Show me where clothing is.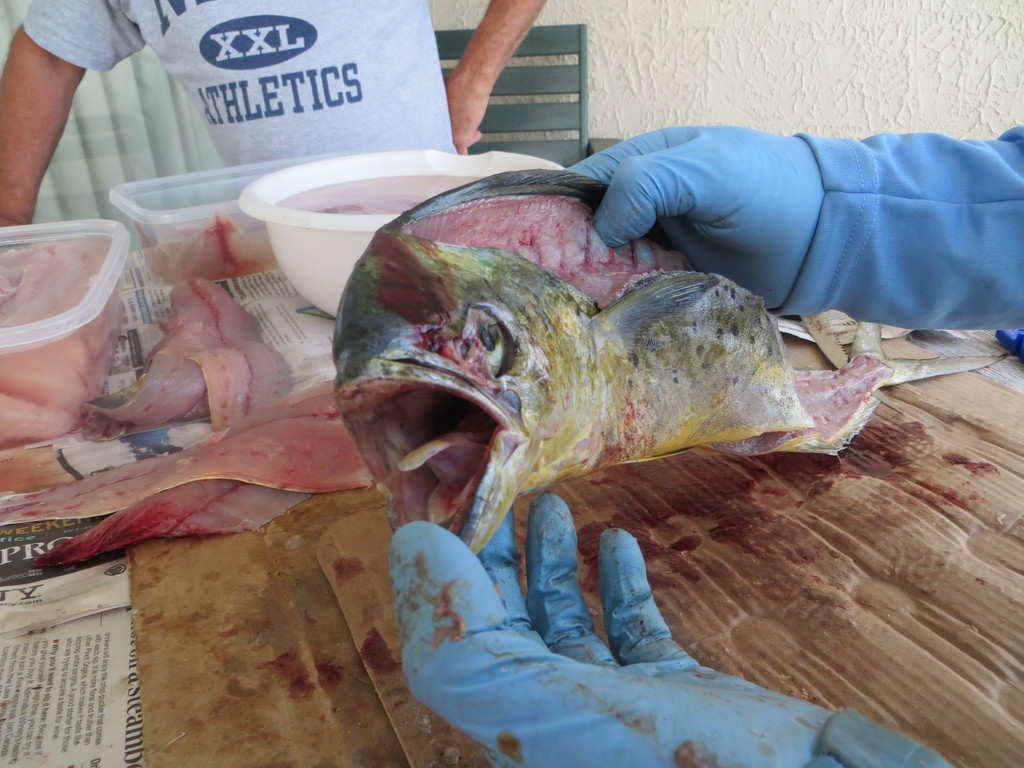
clothing is at [x1=20, y1=0, x2=469, y2=173].
